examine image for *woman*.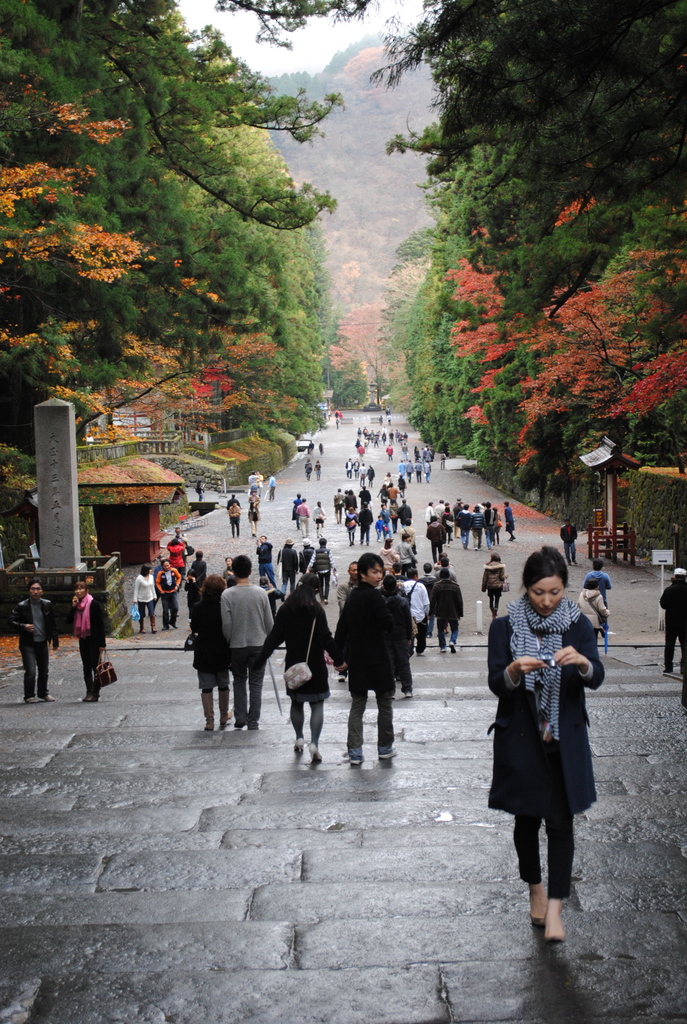
Examination result: 313/458/320/478.
